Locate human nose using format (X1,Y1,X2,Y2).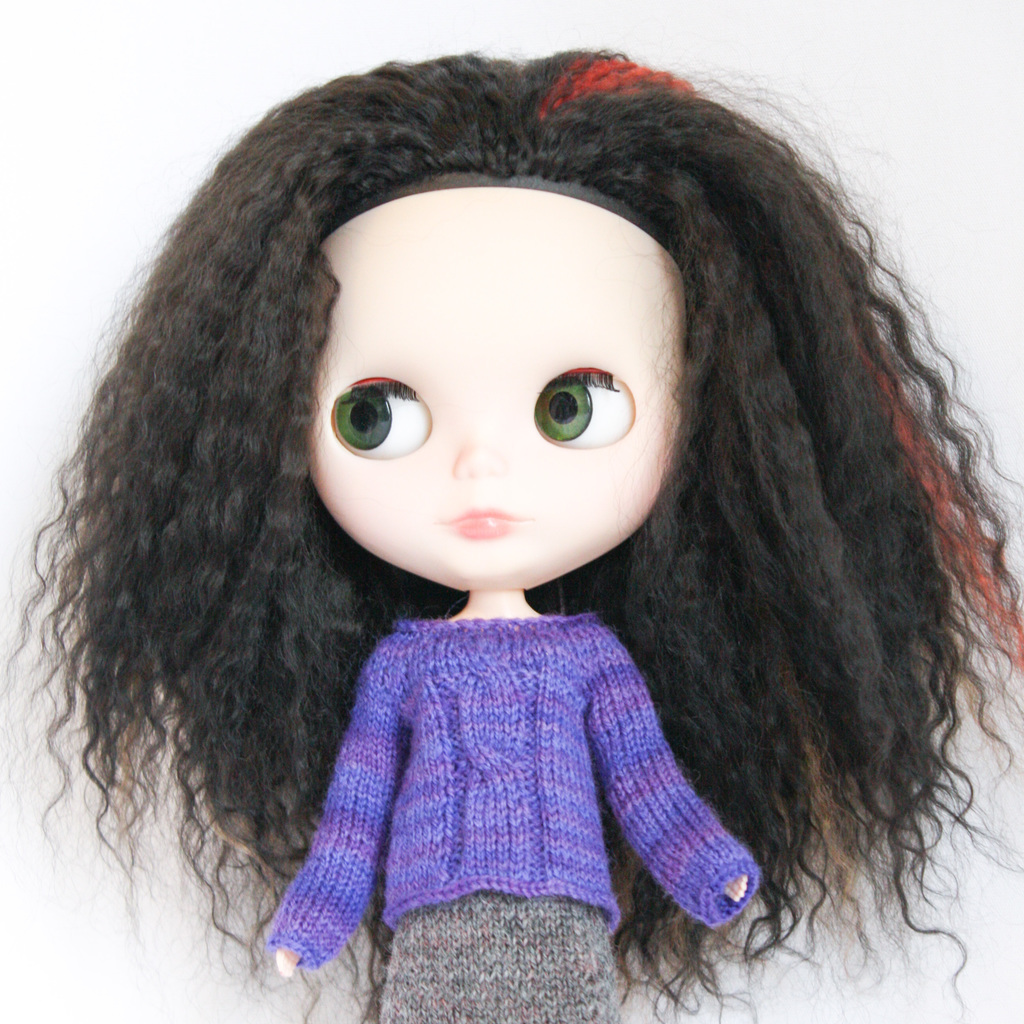
(452,422,504,481).
